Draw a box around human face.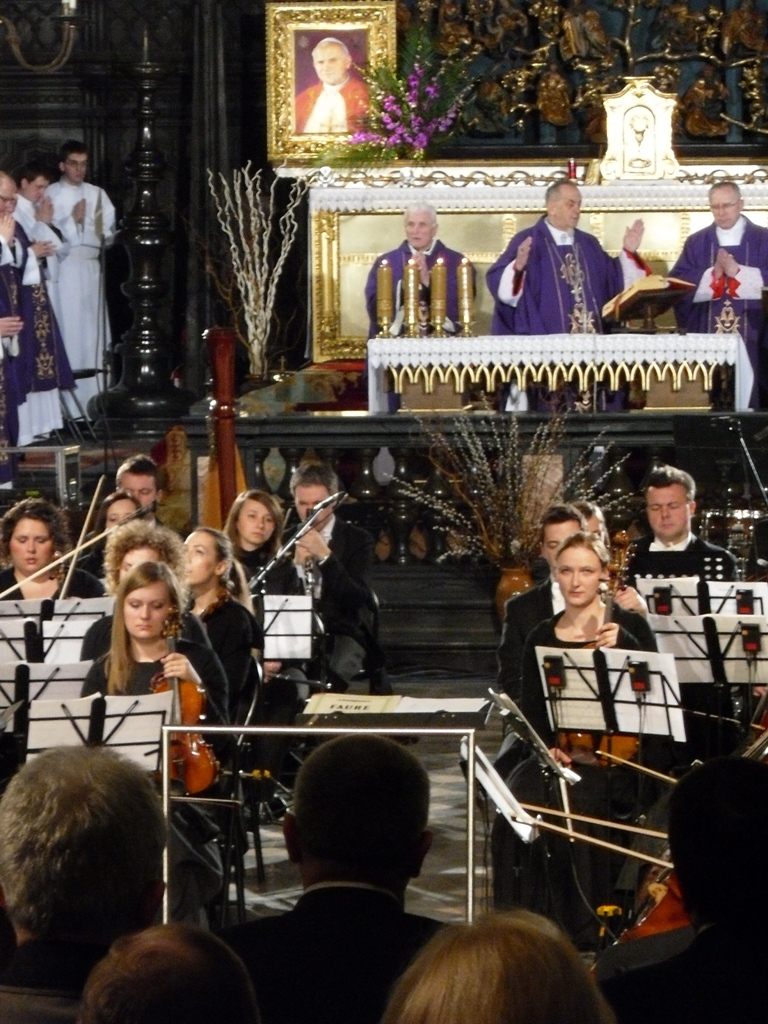
x1=121, y1=472, x2=156, y2=509.
